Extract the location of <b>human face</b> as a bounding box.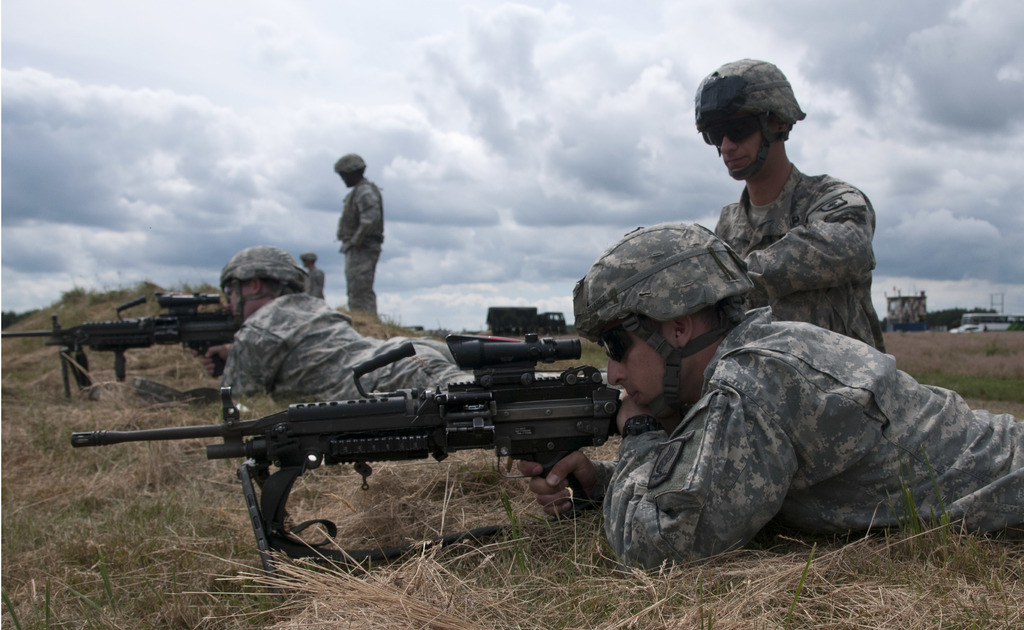
<bbox>606, 323, 684, 405</bbox>.
